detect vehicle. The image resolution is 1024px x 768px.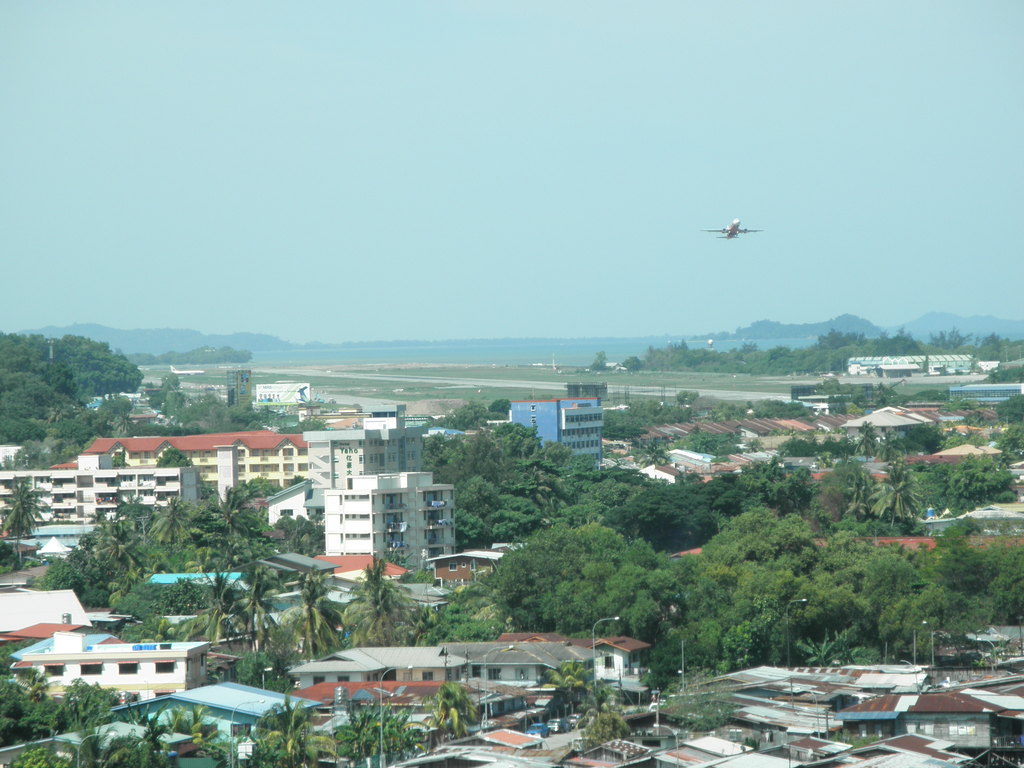
(525, 722, 552, 738).
